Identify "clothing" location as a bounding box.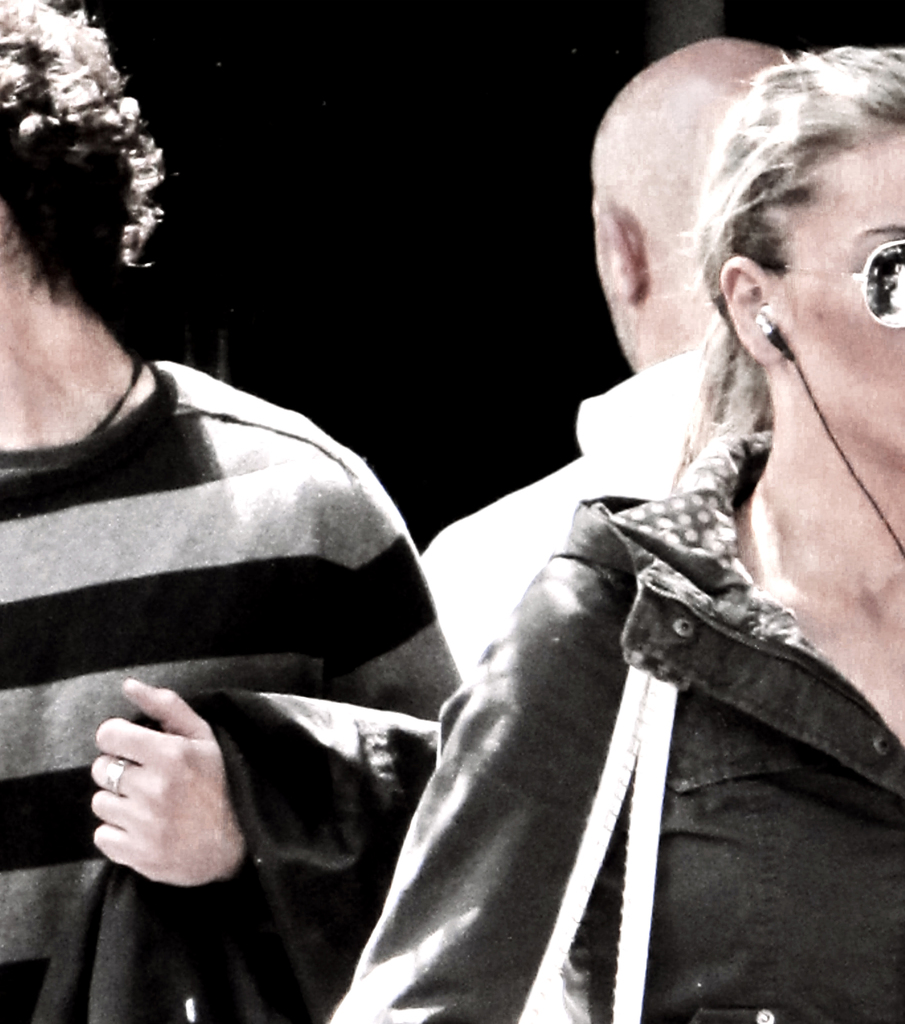
bbox(0, 349, 471, 1023).
